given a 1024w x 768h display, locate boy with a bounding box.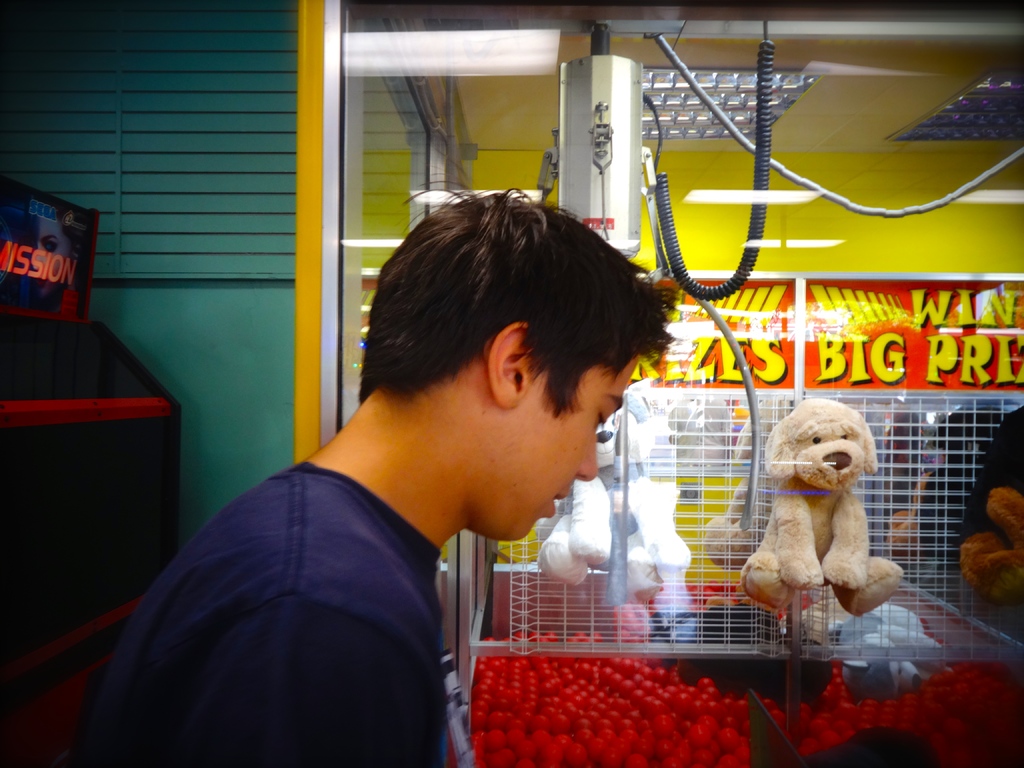
Located: 77/170/682/767.
